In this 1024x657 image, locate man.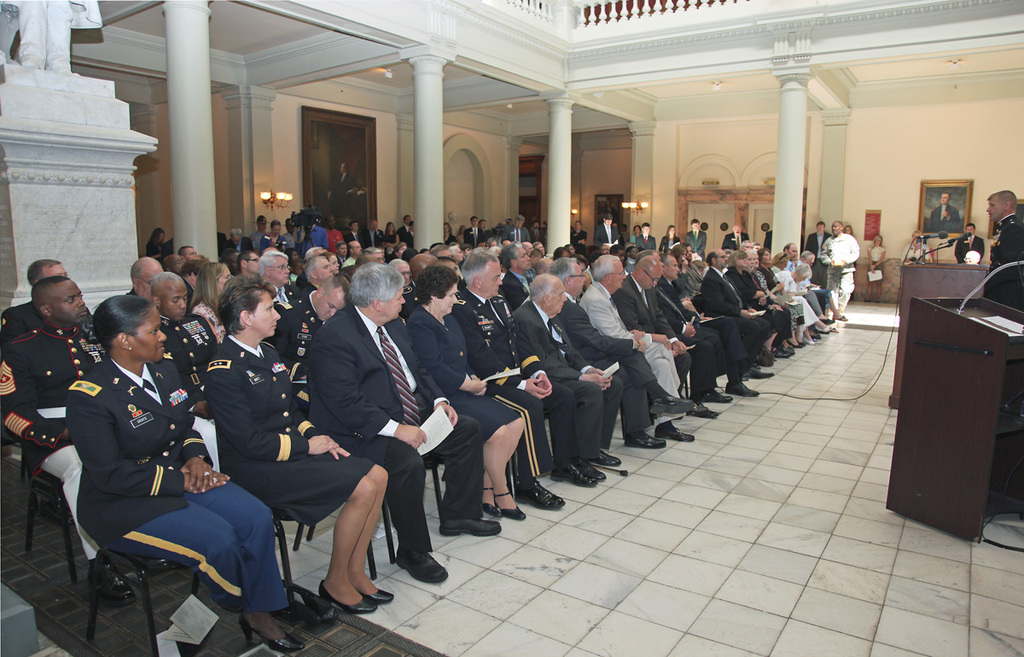
Bounding box: pyautogui.locateOnScreen(678, 240, 706, 294).
